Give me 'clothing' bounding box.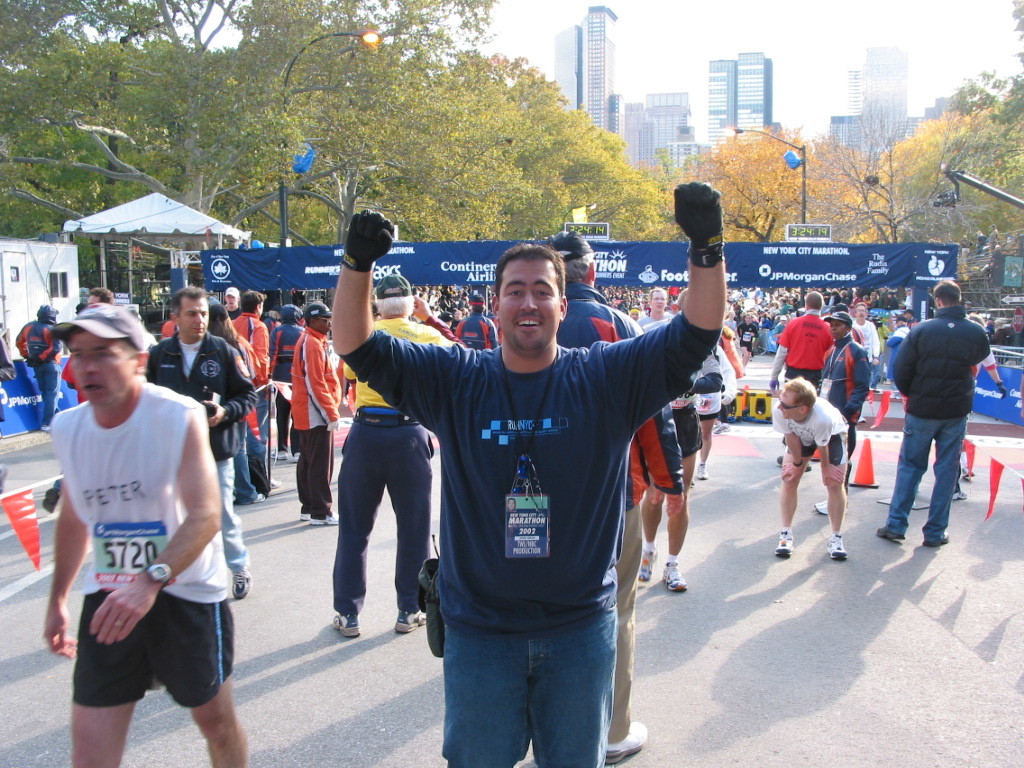
[left=553, top=282, right=683, bottom=746].
